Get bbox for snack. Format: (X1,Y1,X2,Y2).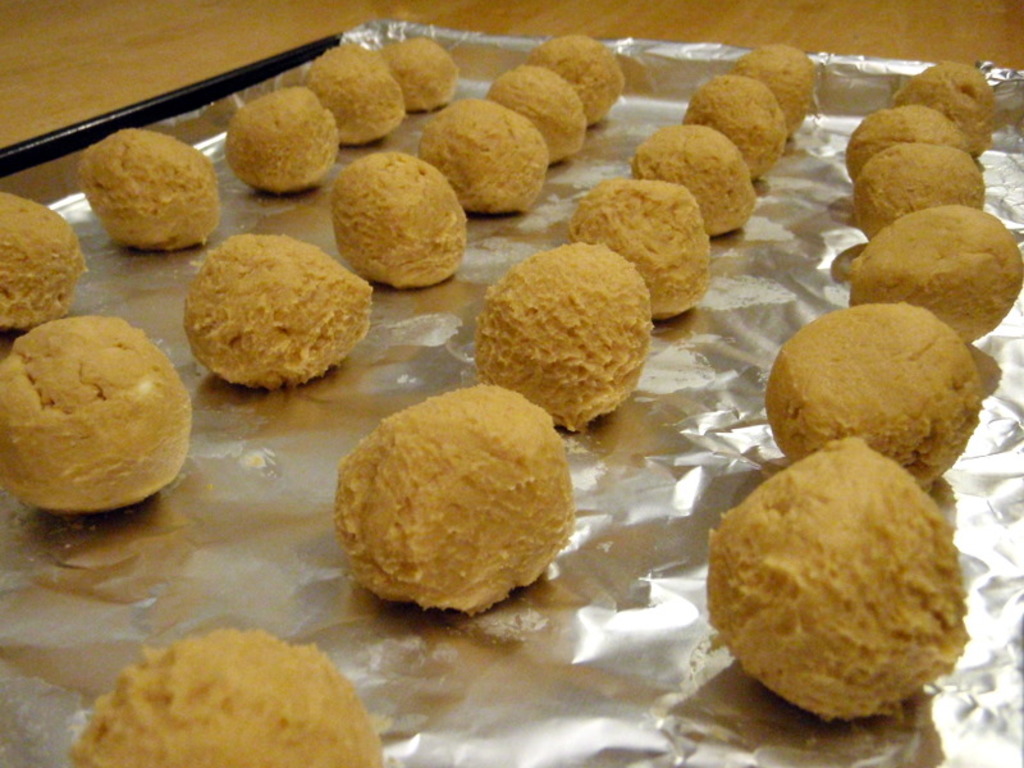
(492,65,598,173).
